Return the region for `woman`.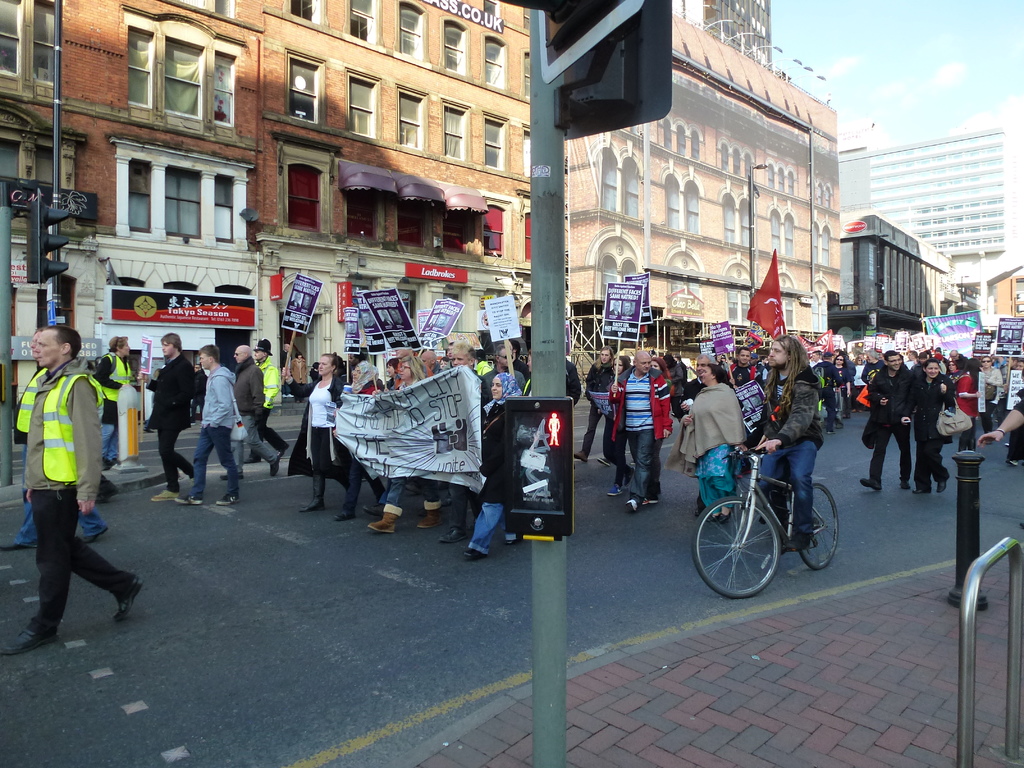
673, 355, 682, 364.
